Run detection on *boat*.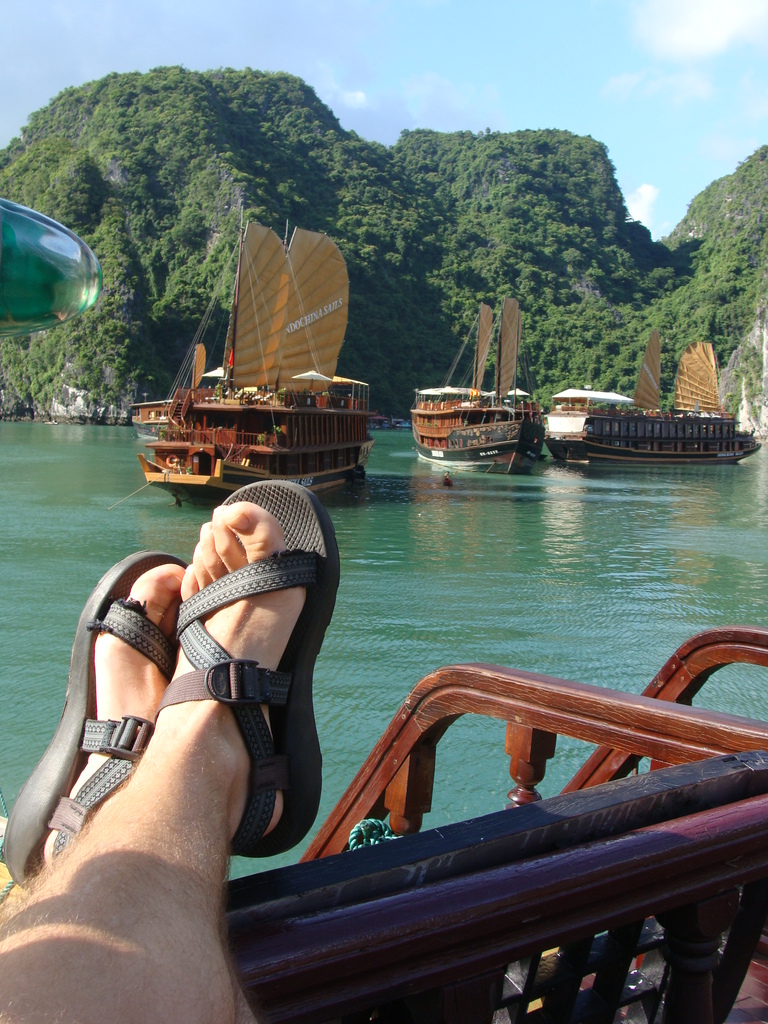
Result: [x1=129, y1=205, x2=396, y2=484].
